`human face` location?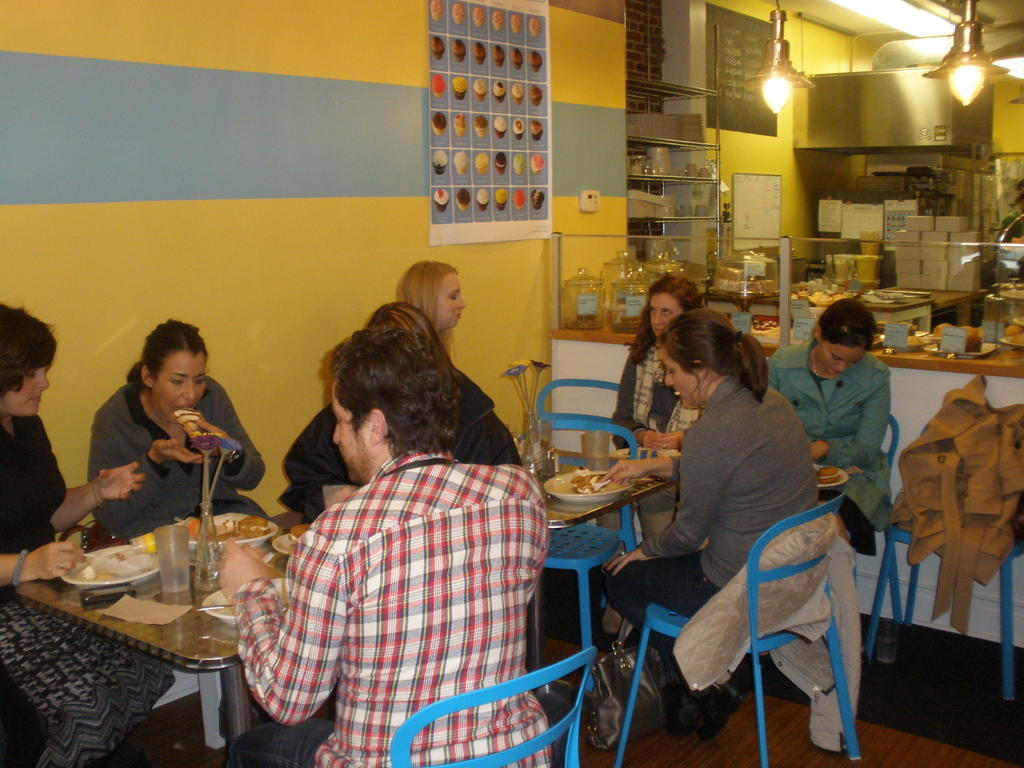
box=[0, 364, 52, 420]
